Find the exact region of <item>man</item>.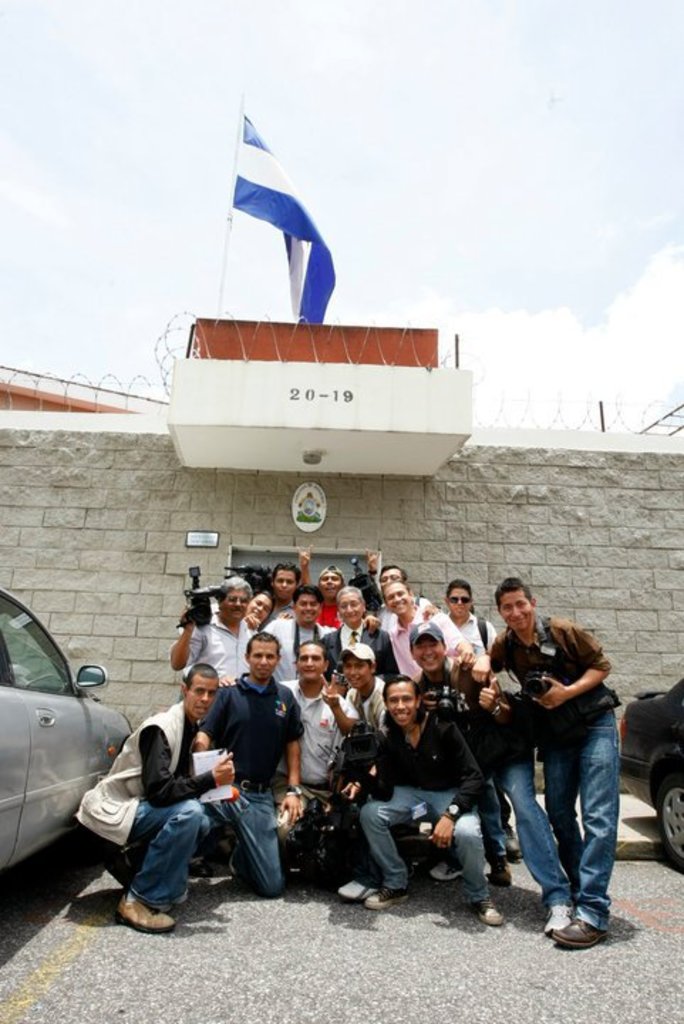
Exact region: {"x1": 474, "y1": 573, "x2": 633, "y2": 932}.
